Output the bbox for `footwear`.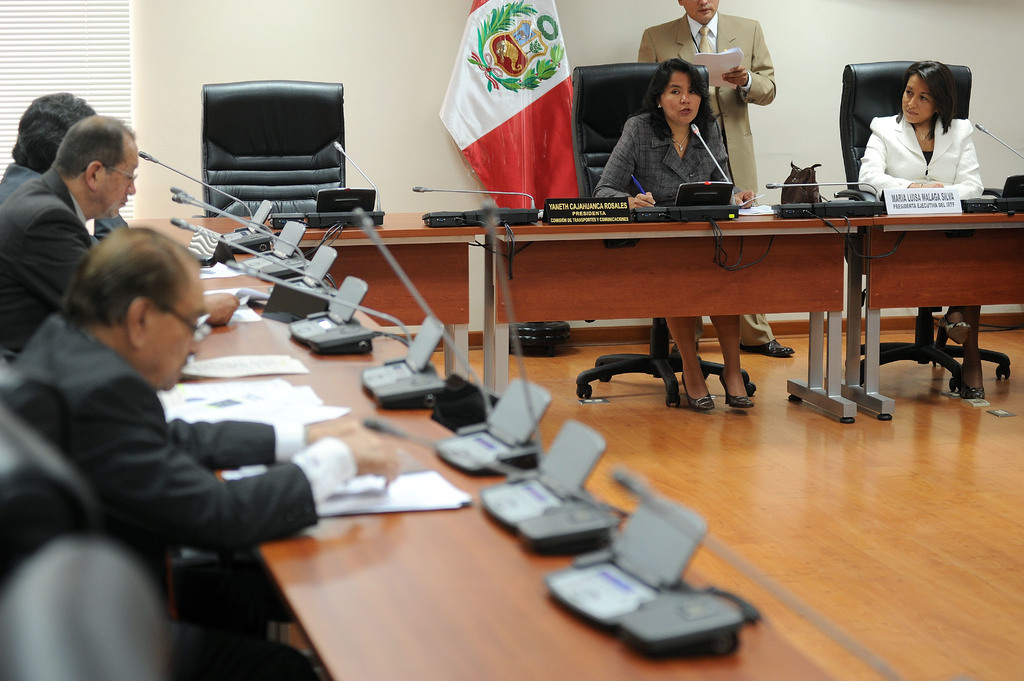
BBox(943, 300, 975, 335).
